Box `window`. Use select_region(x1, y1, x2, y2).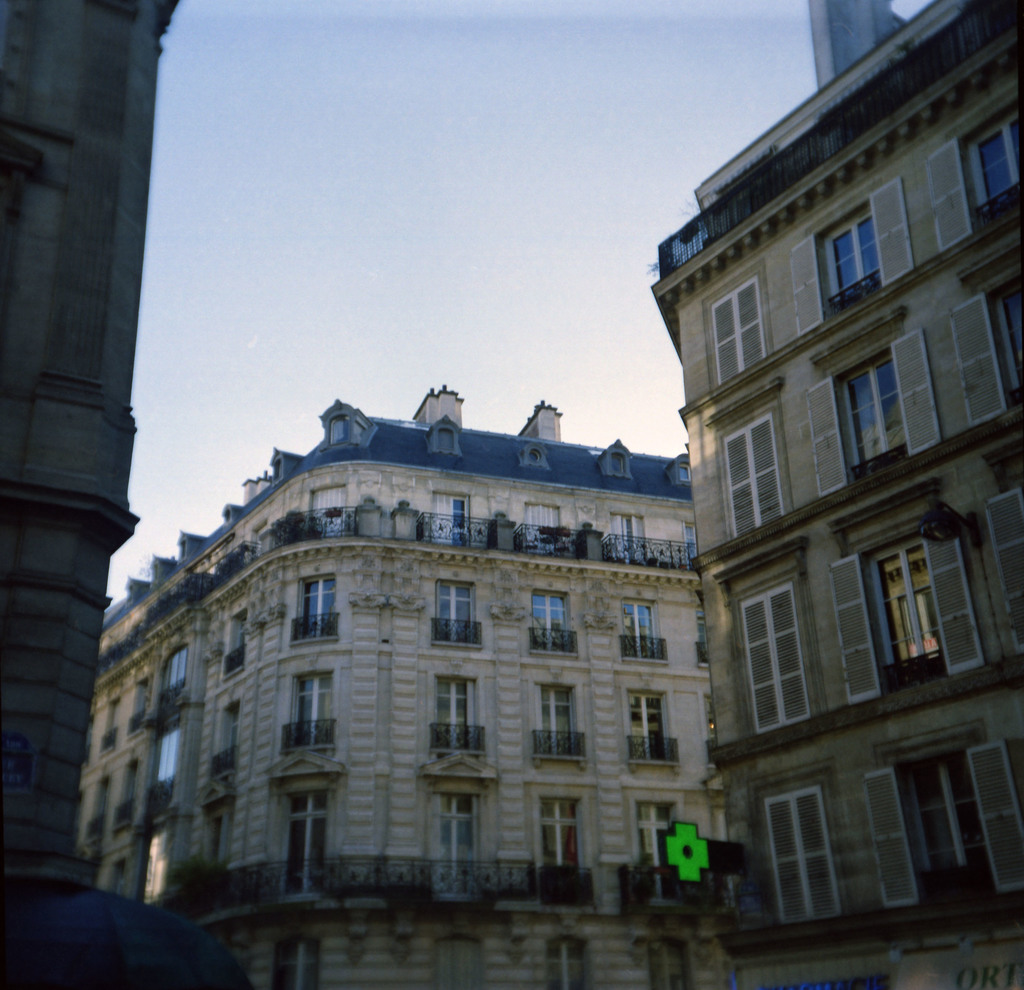
select_region(223, 607, 247, 678).
